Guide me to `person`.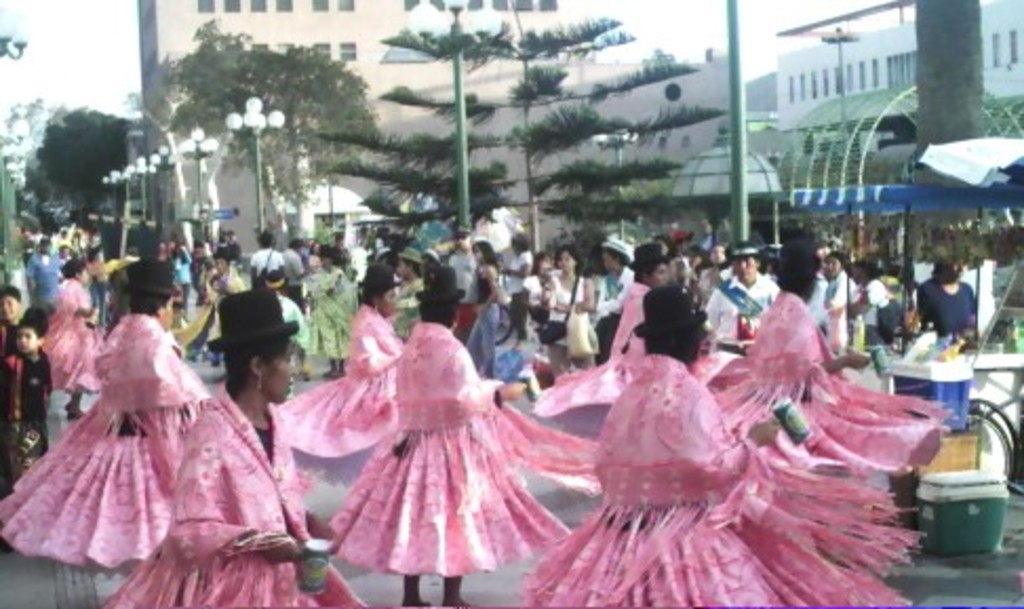
Guidance: select_region(575, 232, 643, 356).
